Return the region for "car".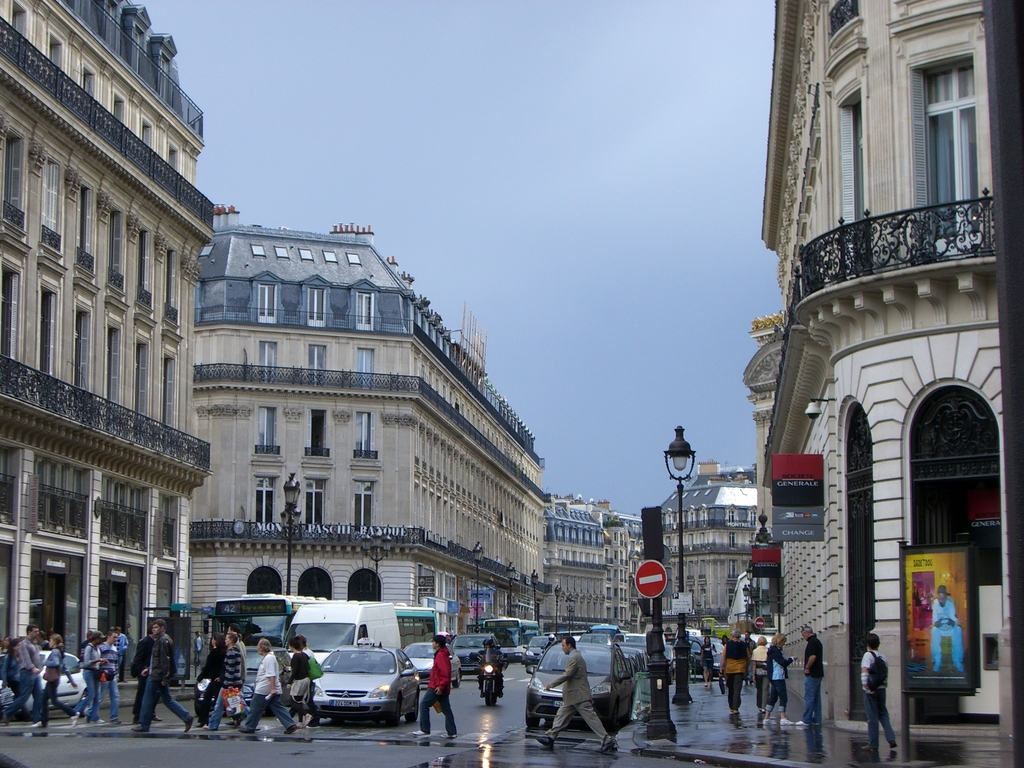
bbox(529, 641, 639, 728).
